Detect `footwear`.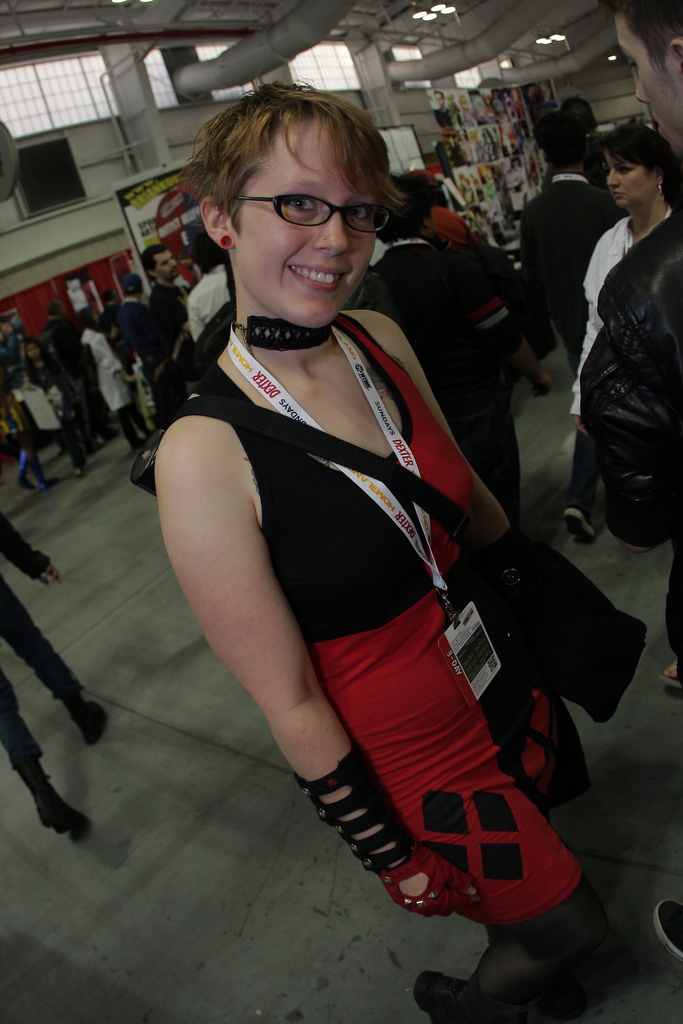
Detected at detection(417, 976, 468, 1023).
